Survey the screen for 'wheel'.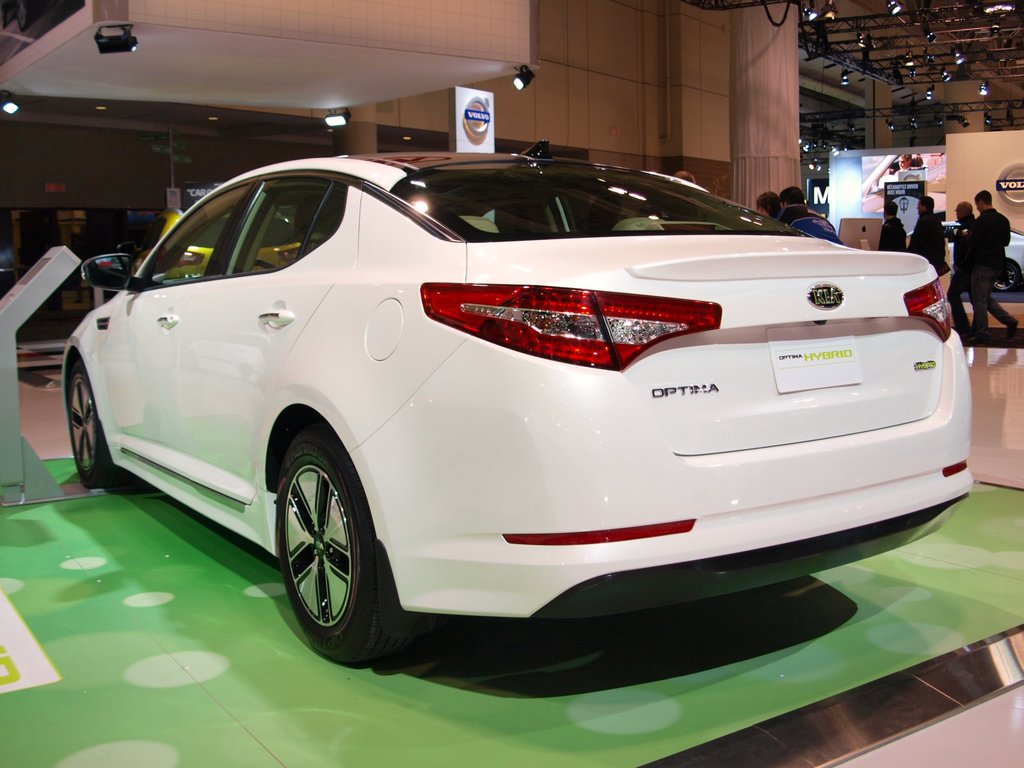
Survey found: box=[276, 425, 408, 665].
